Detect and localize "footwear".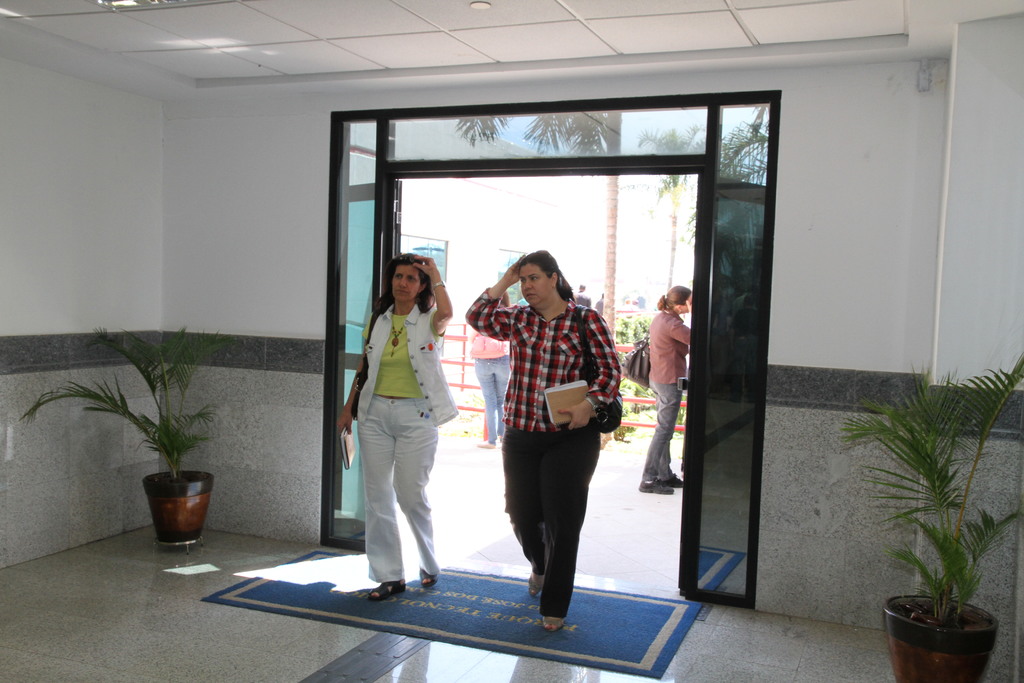
Localized at l=527, t=563, r=545, b=595.
